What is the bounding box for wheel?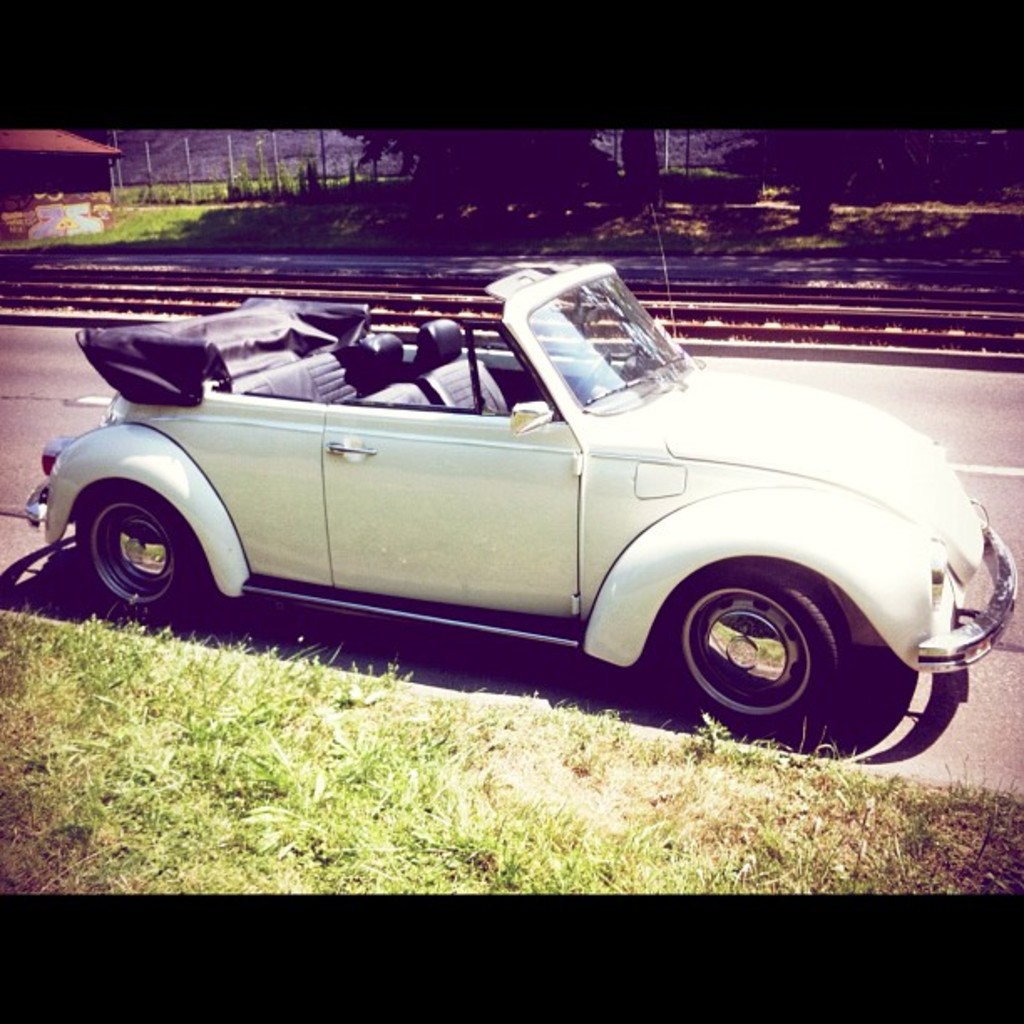
rect(60, 490, 194, 622).
